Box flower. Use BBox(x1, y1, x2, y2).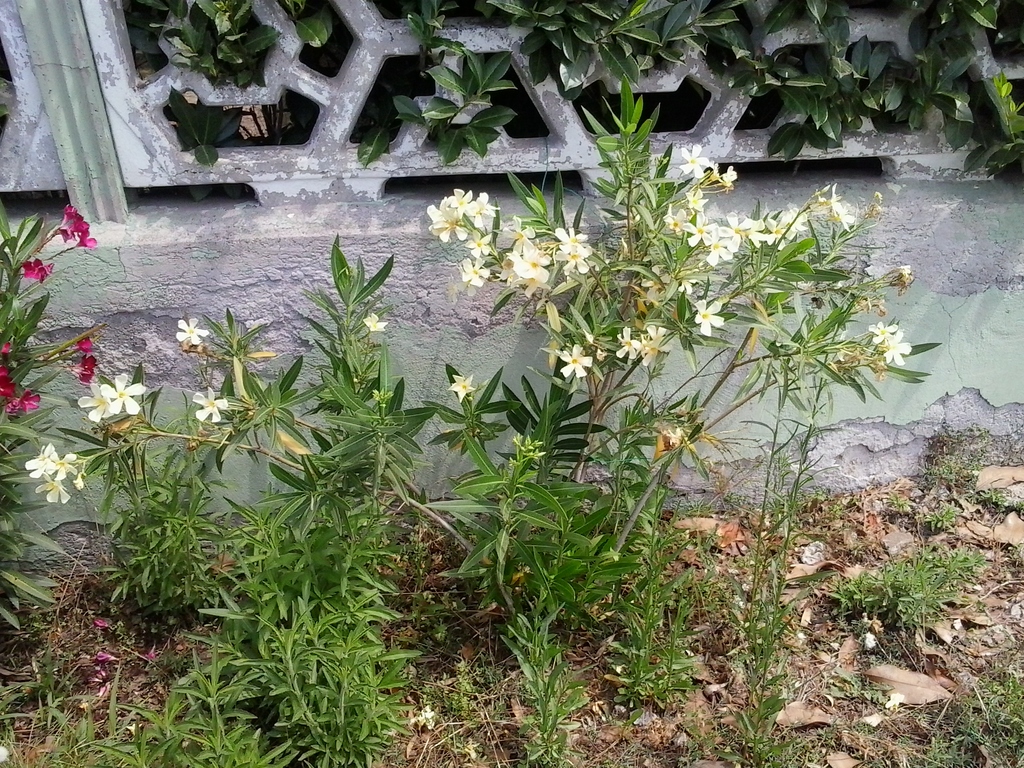
BBox(644, 324, 671, 364).
